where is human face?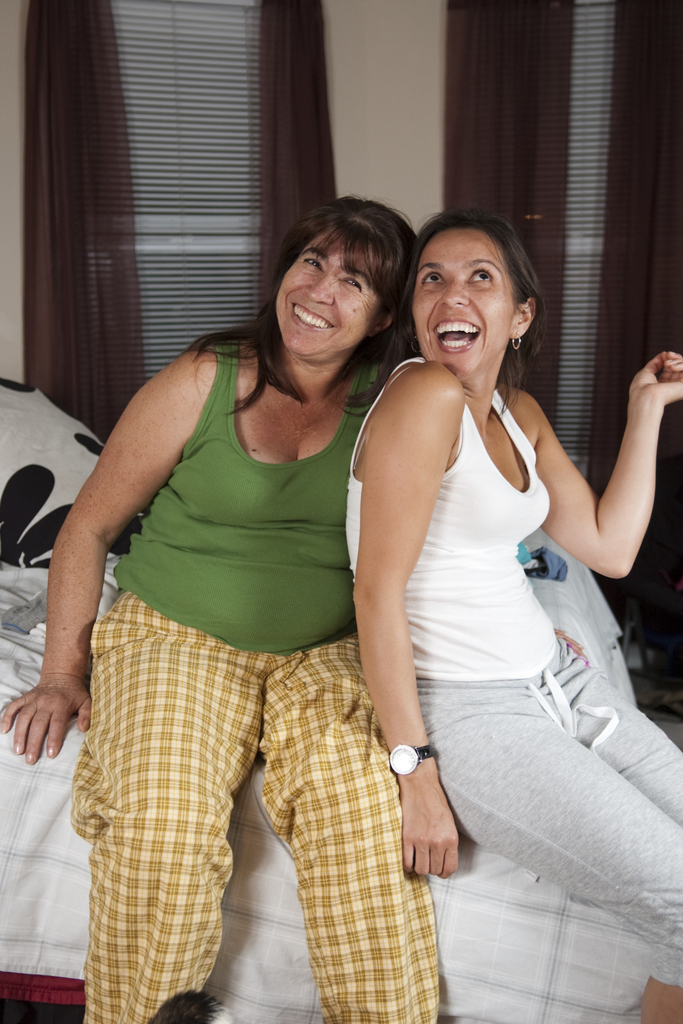
bbox=[274, 233, 372, 359].
